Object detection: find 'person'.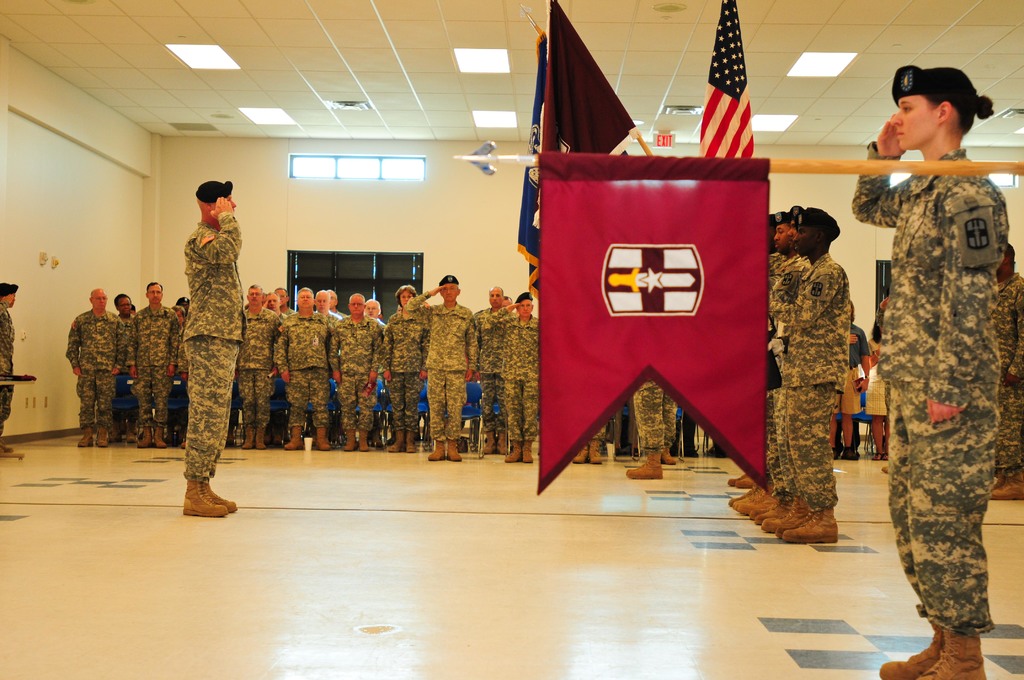
left=125, top=278, right=180, bottom=443.
